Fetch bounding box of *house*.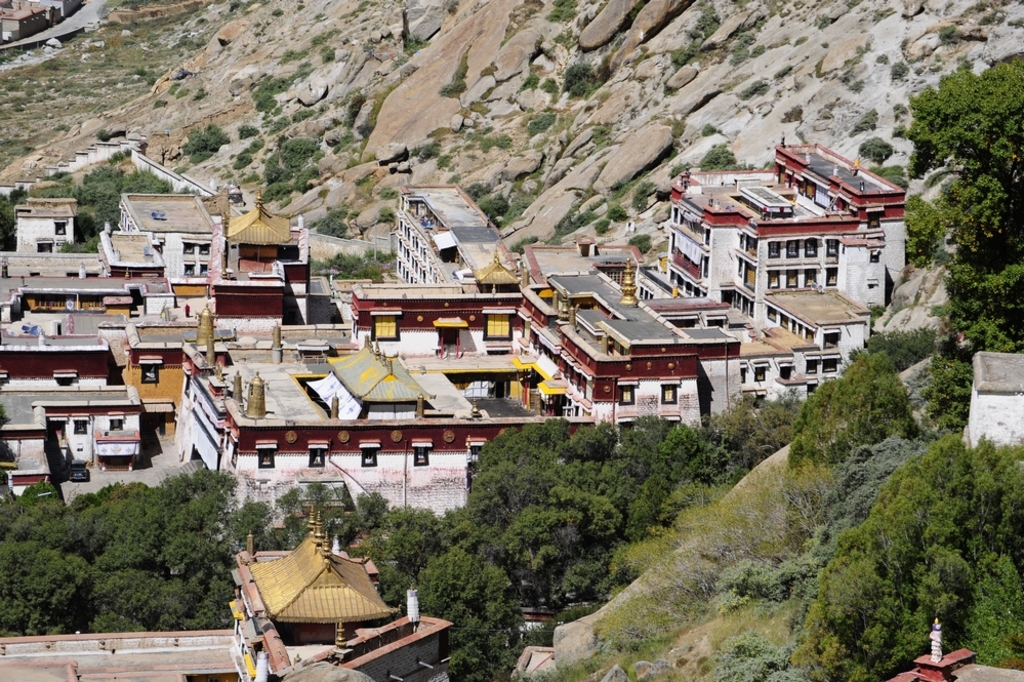
Bbox: 218/495/459/681.
